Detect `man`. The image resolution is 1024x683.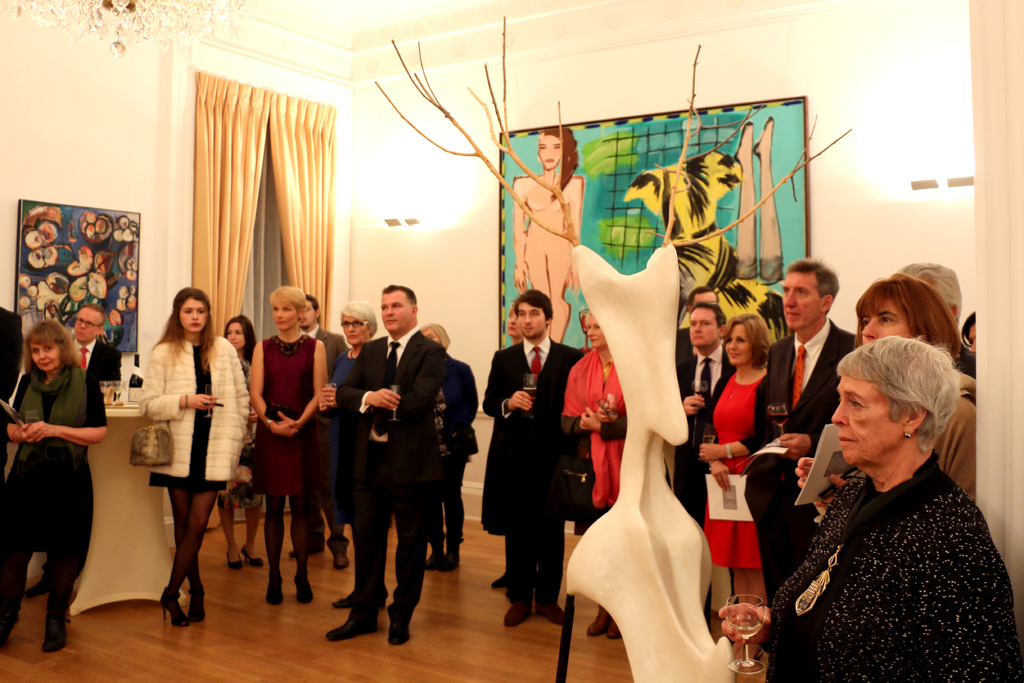
Rect(70, 304, 122, 388).
